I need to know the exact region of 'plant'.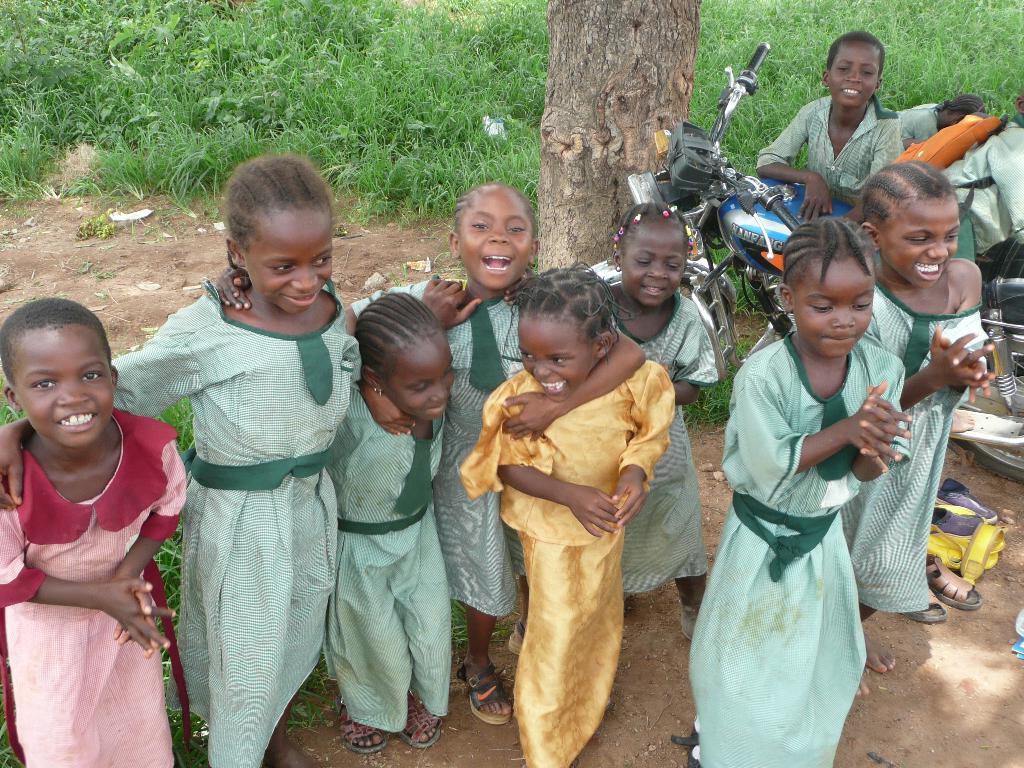
Region: BBox(448, 582, 478, 653).
